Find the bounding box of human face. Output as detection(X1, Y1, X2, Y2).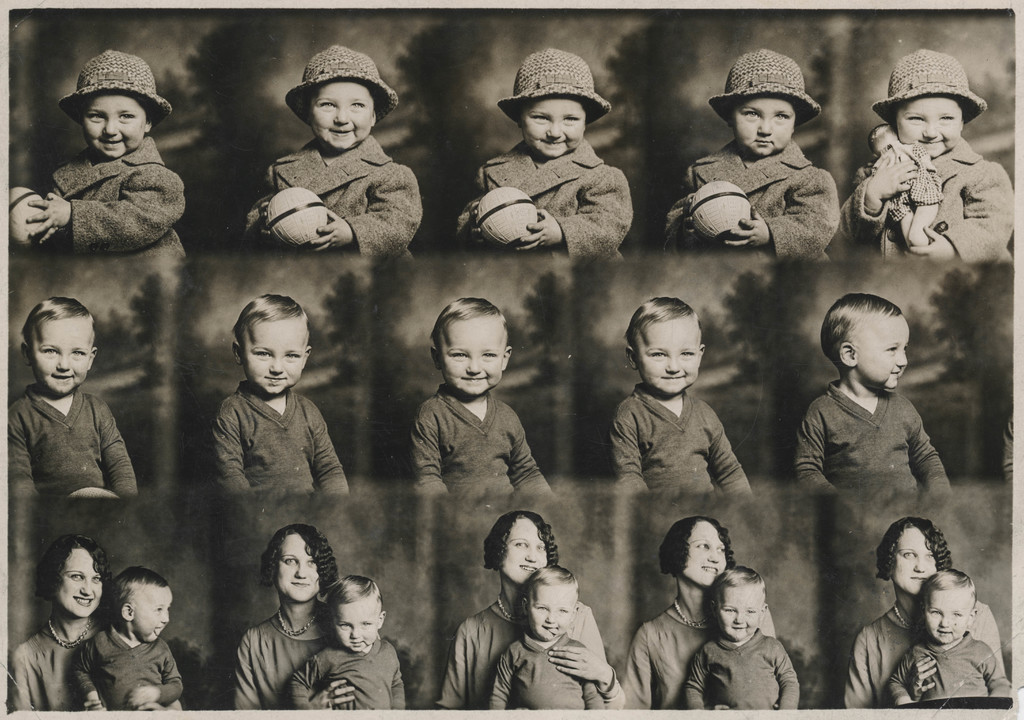
detection(682, 521, 723, 585).
